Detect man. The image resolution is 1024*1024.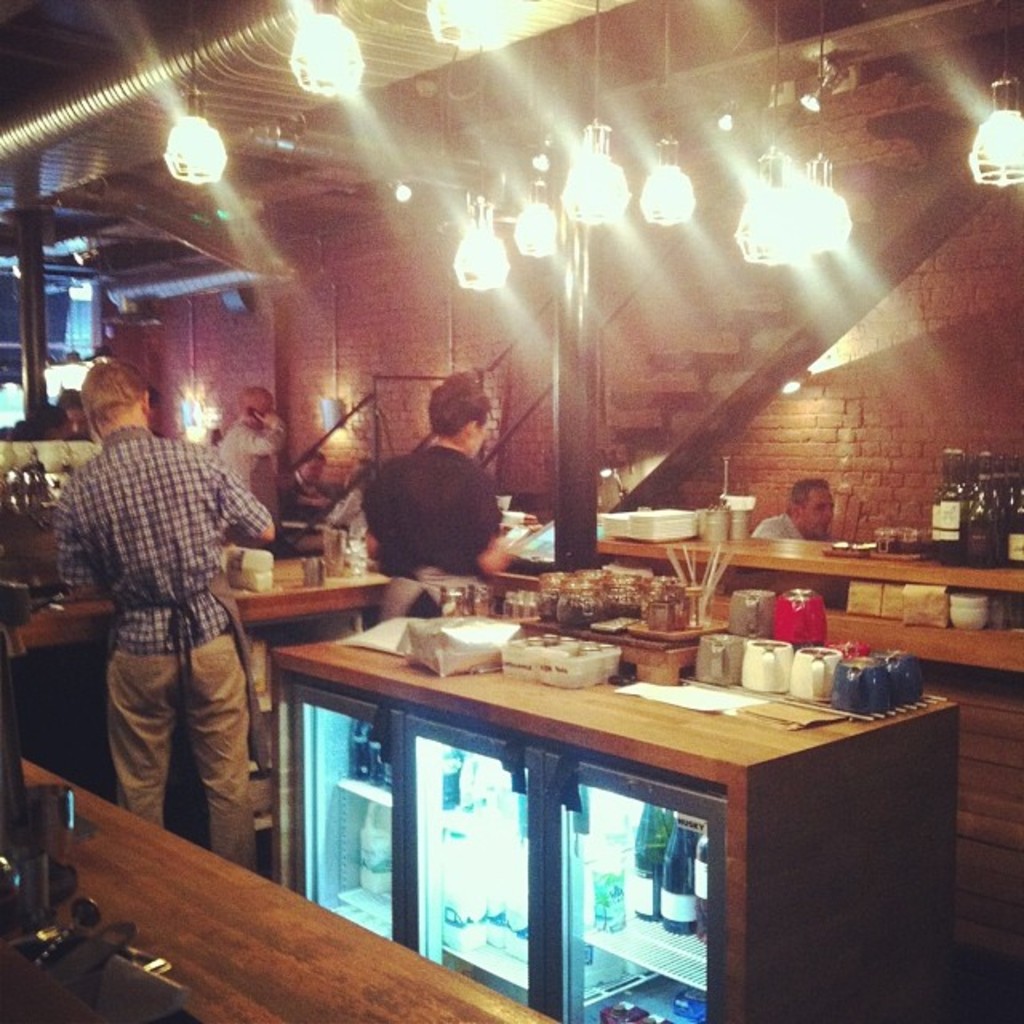
l=360, t=371, r=504, b=616.
